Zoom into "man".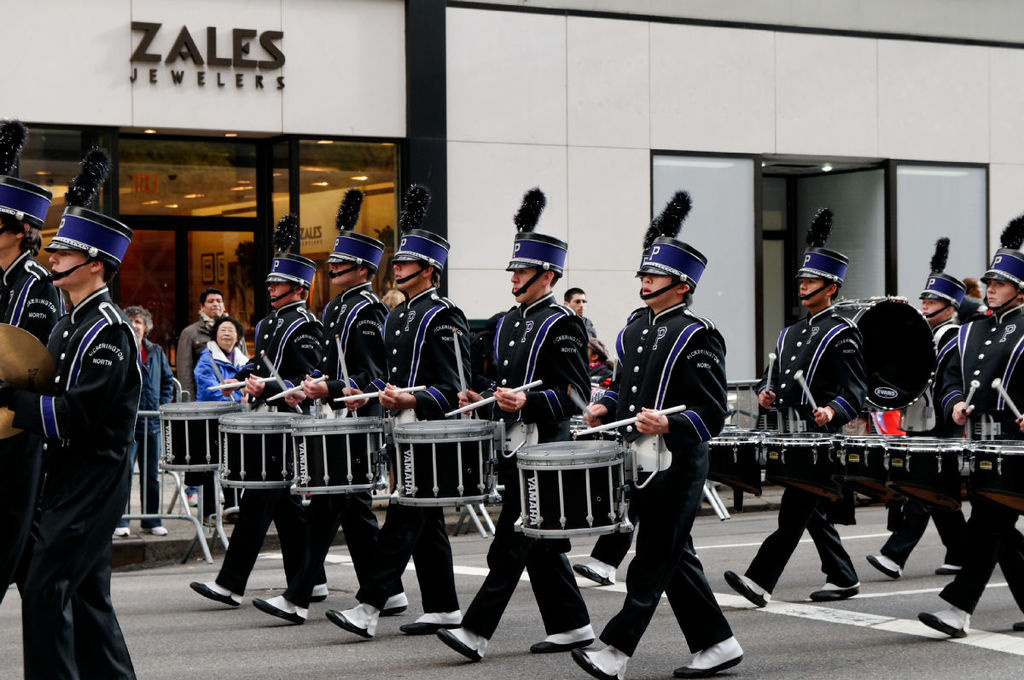
Zoom target: 569 187 745 679.
